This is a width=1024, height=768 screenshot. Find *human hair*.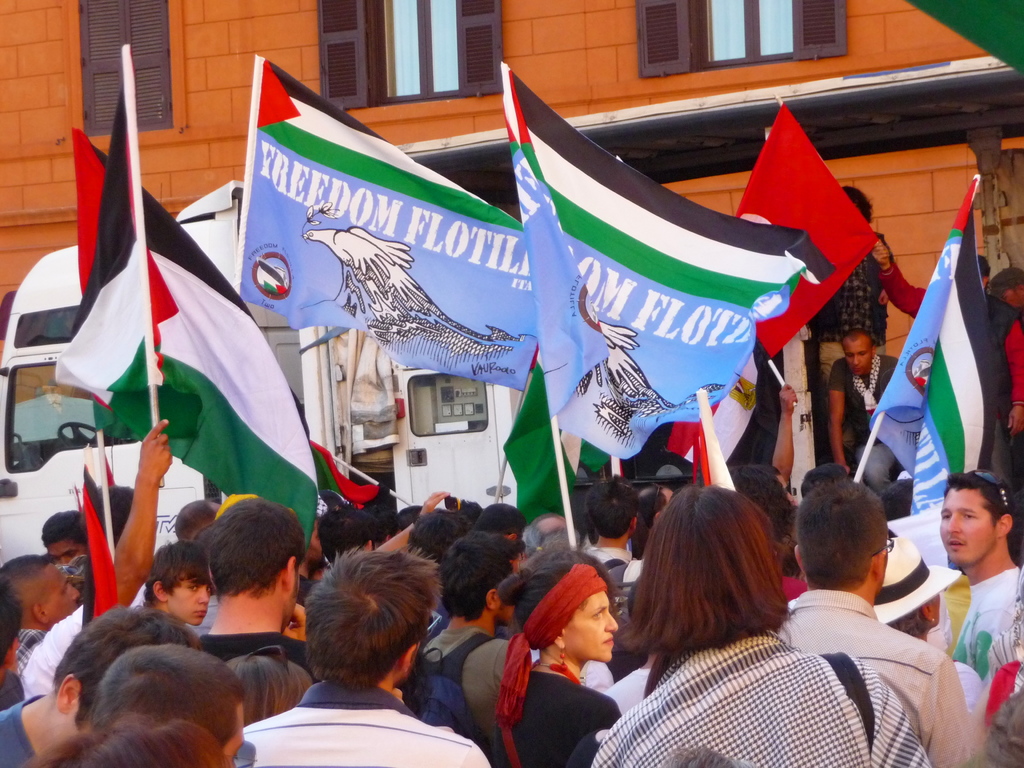
Bounding box: bbox(636, 492, 799, 688).
